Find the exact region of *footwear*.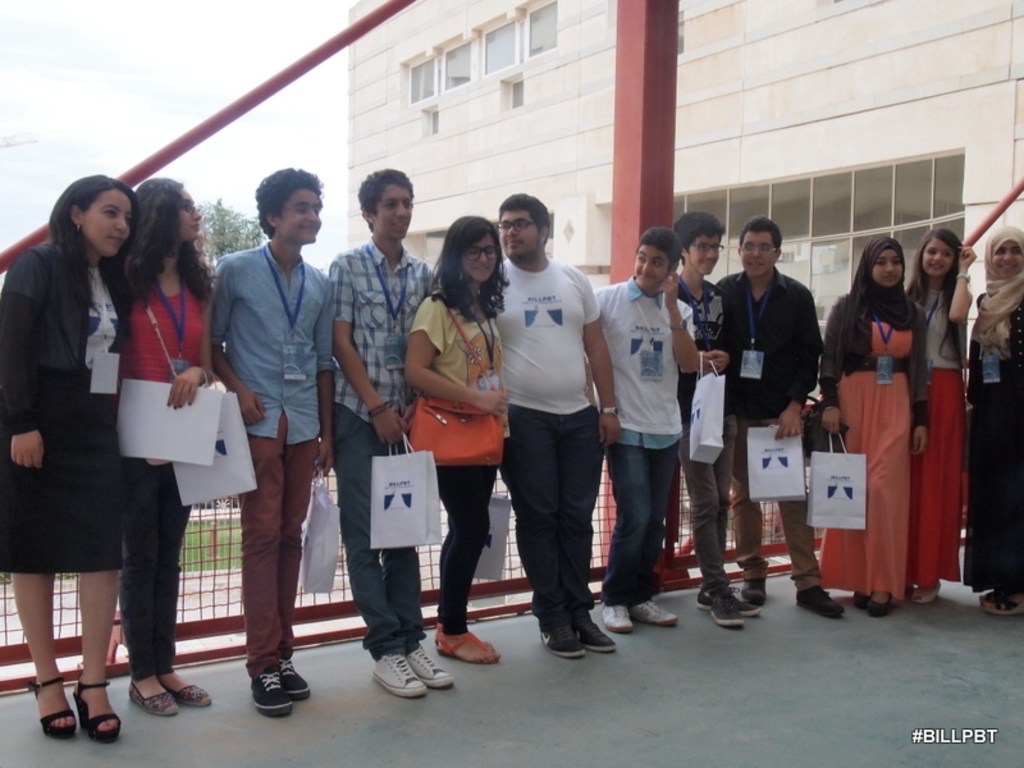
Exact region: pyautogui.locateOnScreen(72, 682, 124, 739).
